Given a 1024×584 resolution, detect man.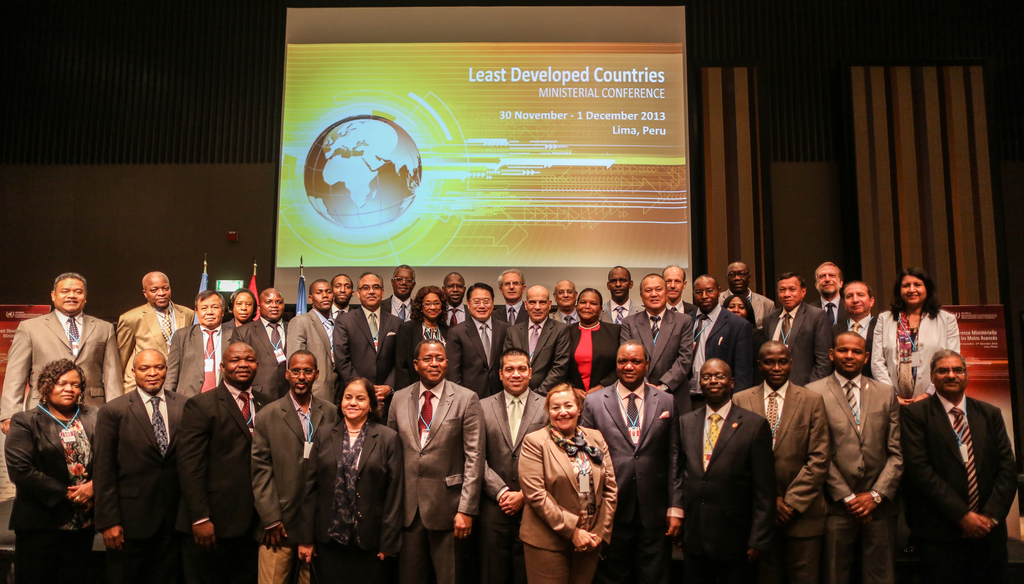
[x1=681, y1=359, x2=773, y2=583].
